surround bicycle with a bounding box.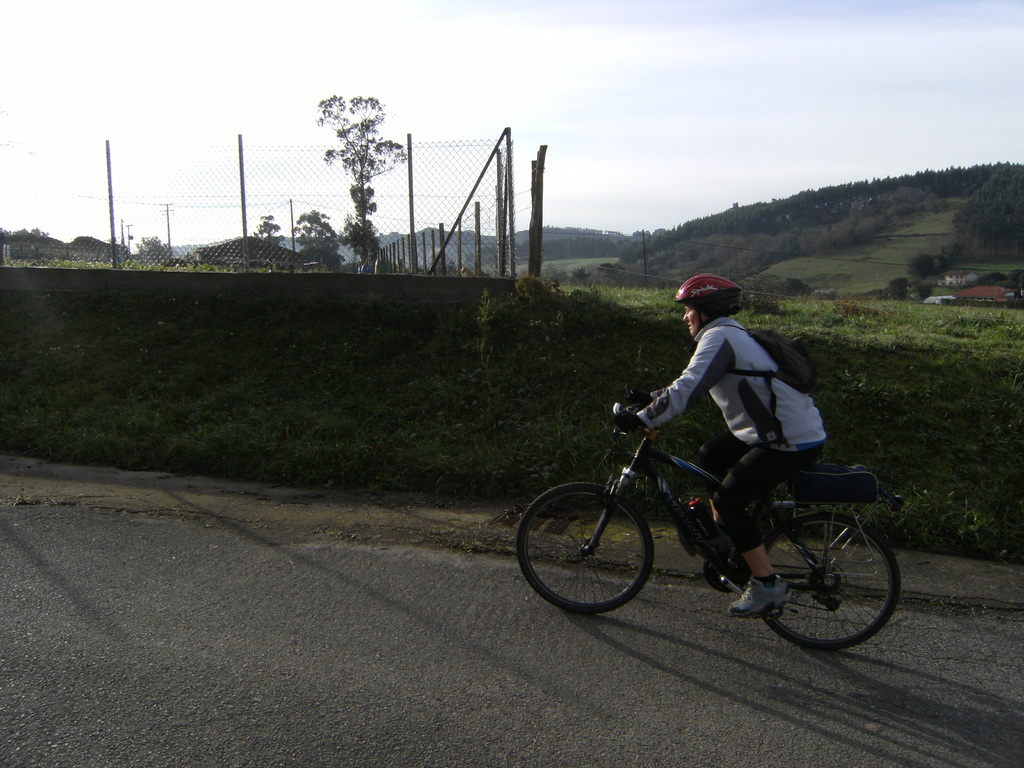
(518,386,918,653).
